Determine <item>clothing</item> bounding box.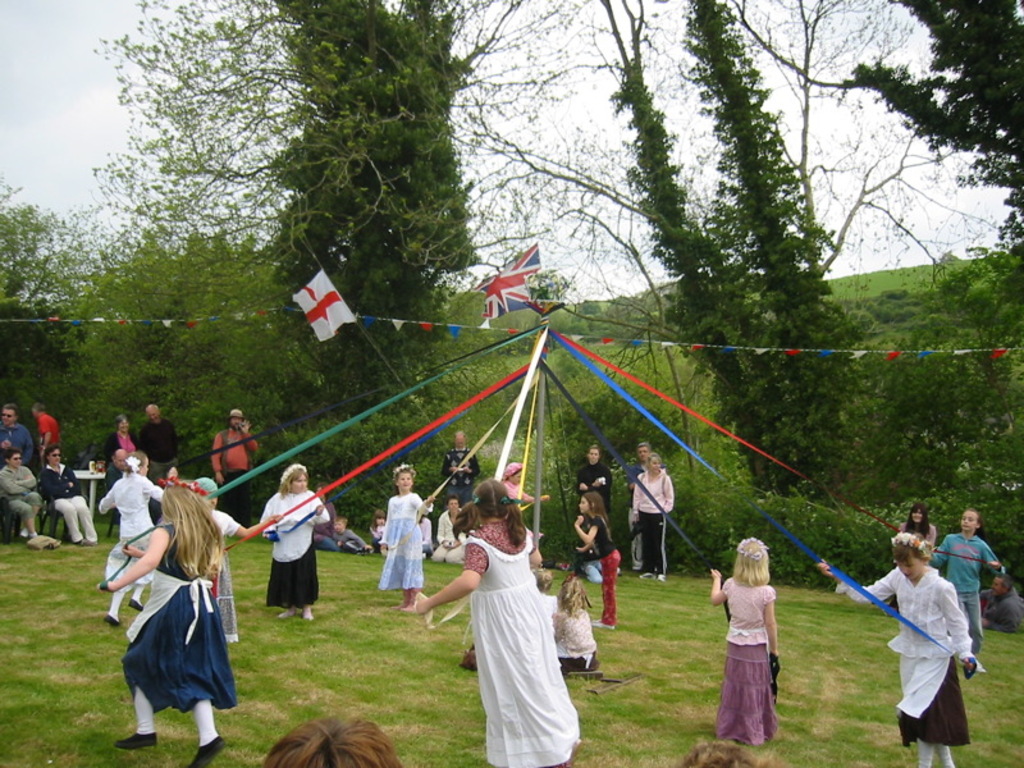
Determined: {"left": 893, "top": 517, "right": 934, "bottom": 572}.
